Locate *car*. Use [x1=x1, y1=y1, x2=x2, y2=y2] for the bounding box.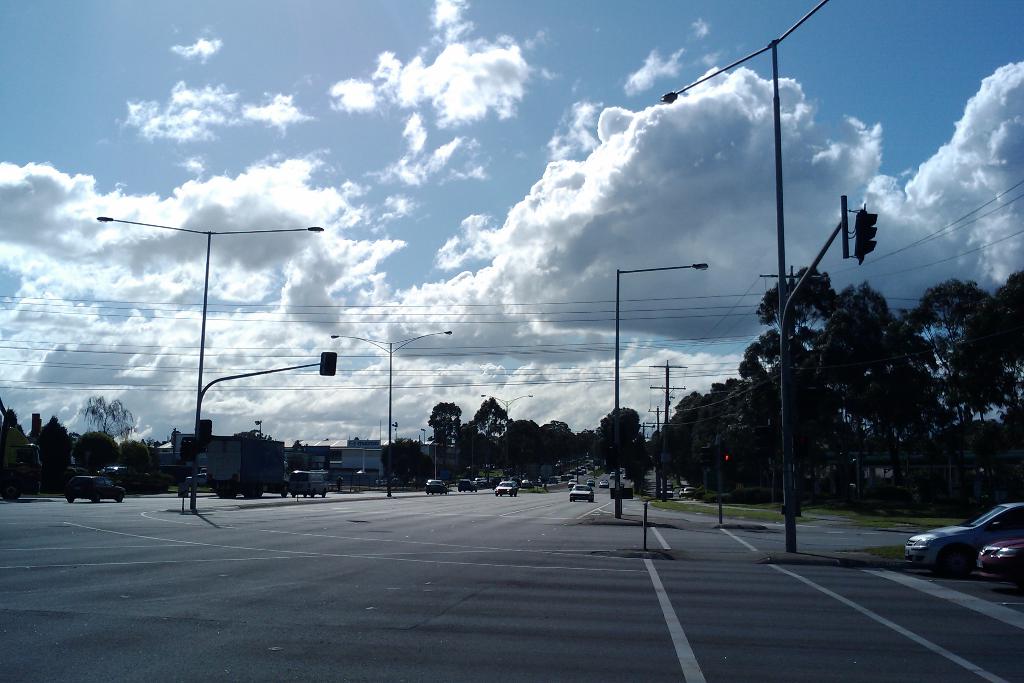
[x1=609, y1=473, x2=617, y2=478].
